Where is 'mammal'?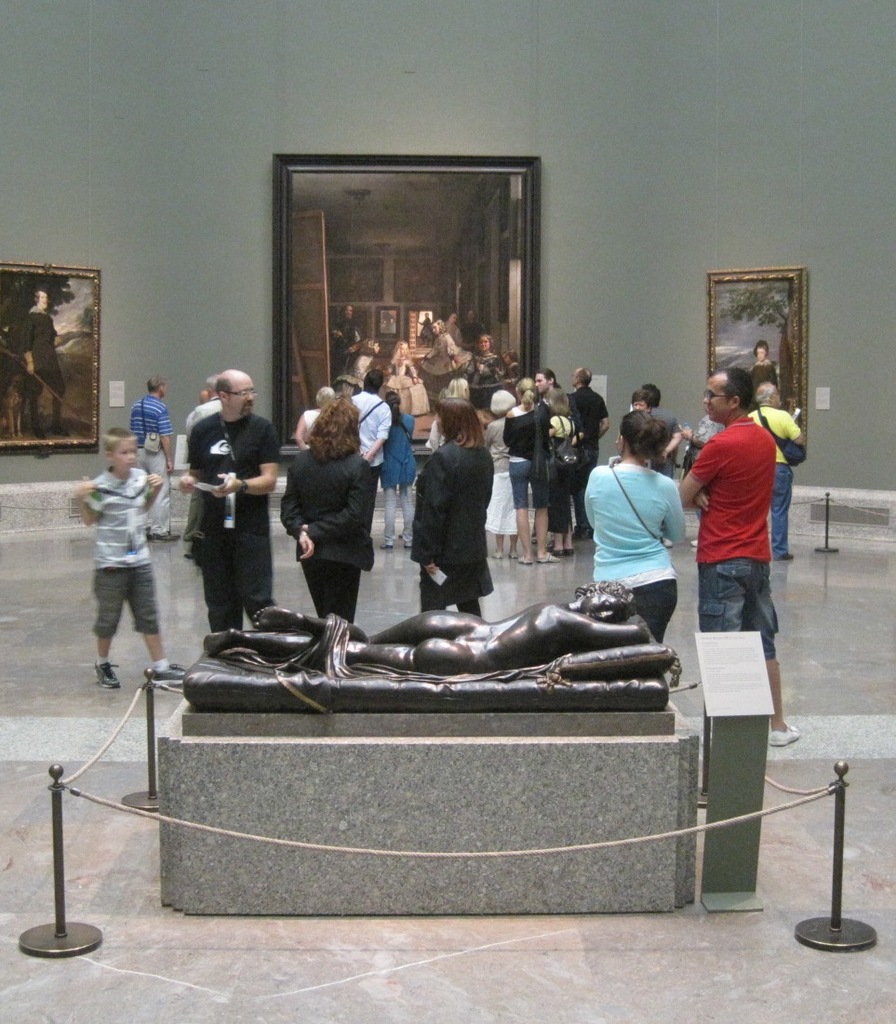
bbox=[752, 377, 807, 557].
